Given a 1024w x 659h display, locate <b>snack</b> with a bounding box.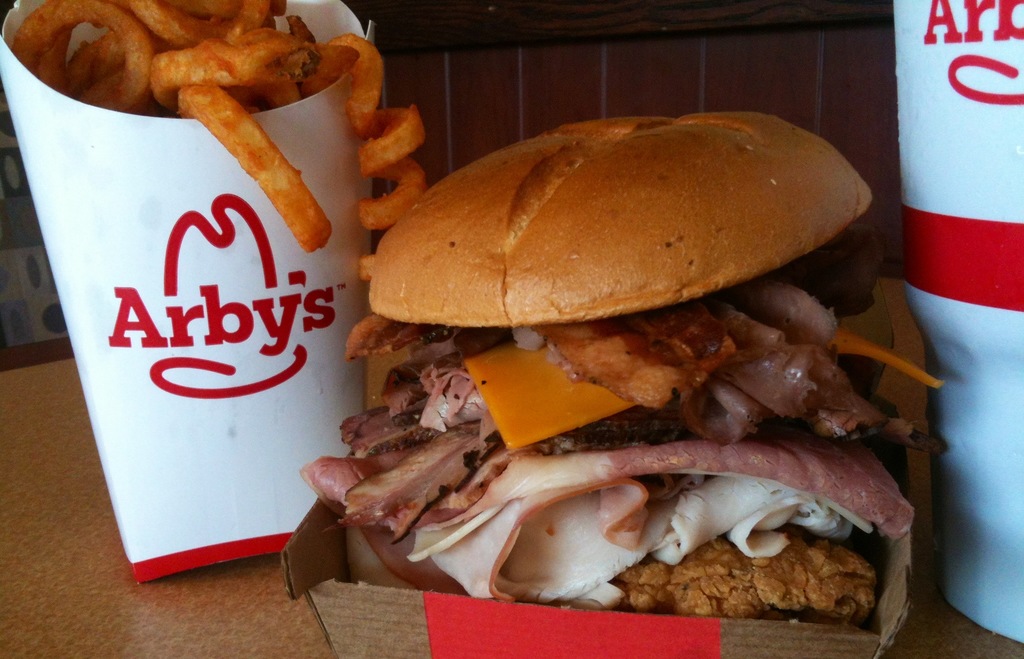
Located: x1=299 y1=113 x2=946 y2=620.
